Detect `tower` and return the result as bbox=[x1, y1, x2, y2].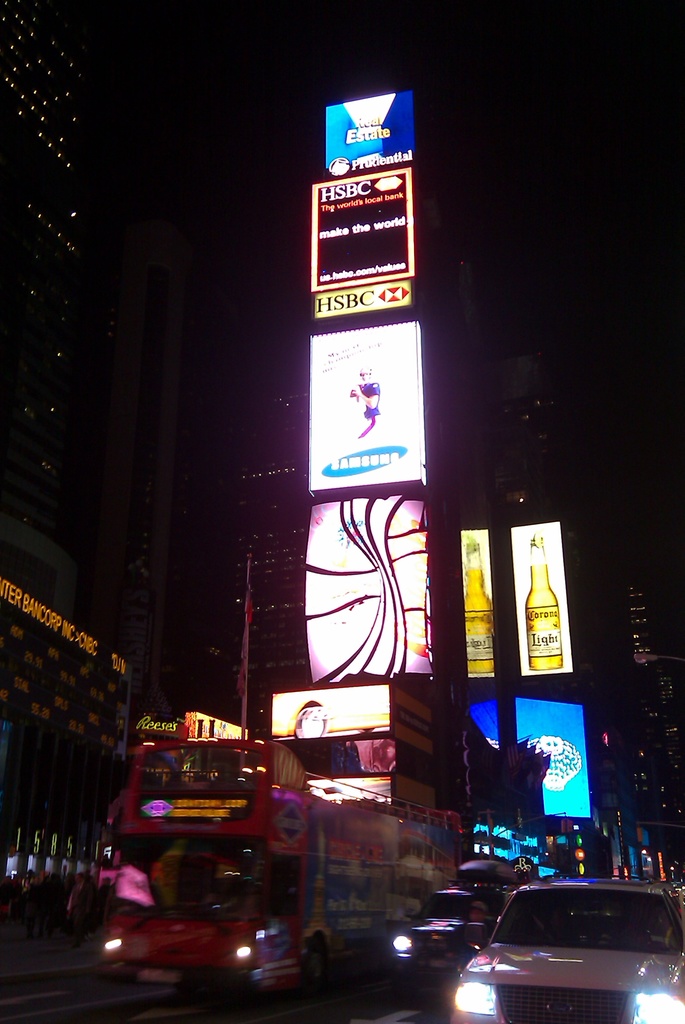
bbox=[245, 31, 459, 712].
